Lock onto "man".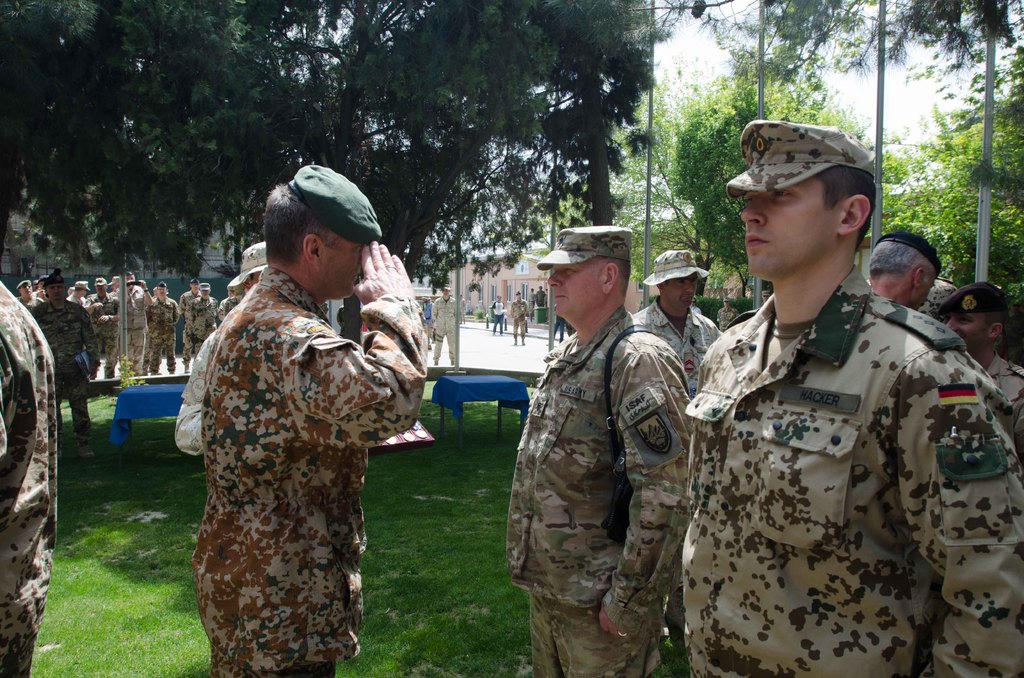
Locked: region(868, 225, 936, 309).
